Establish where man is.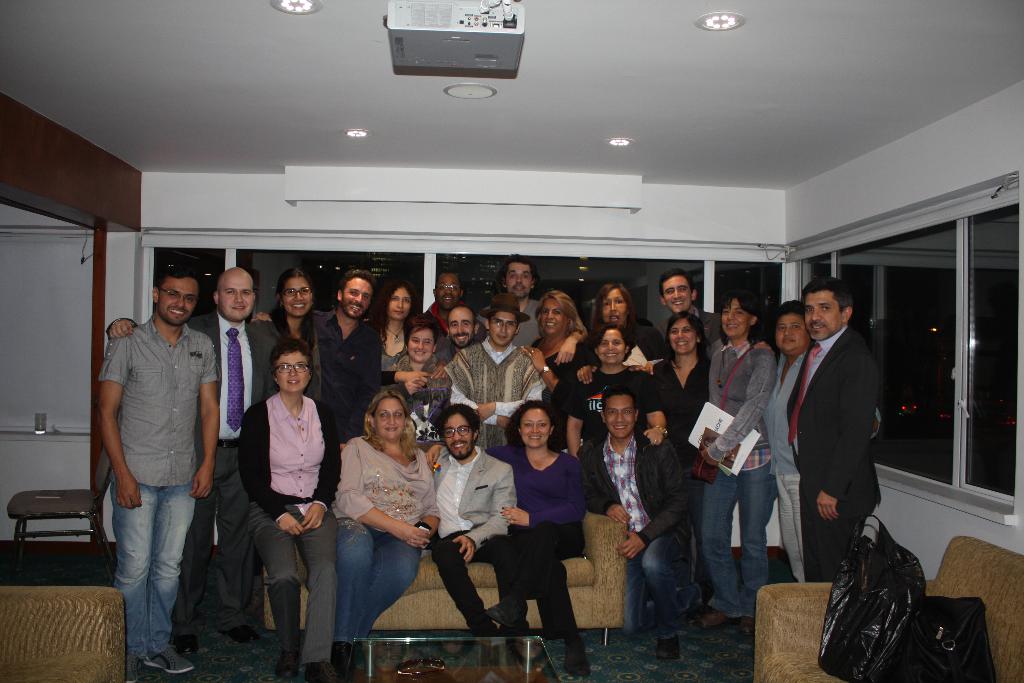
Established at (788,278,876,580).
